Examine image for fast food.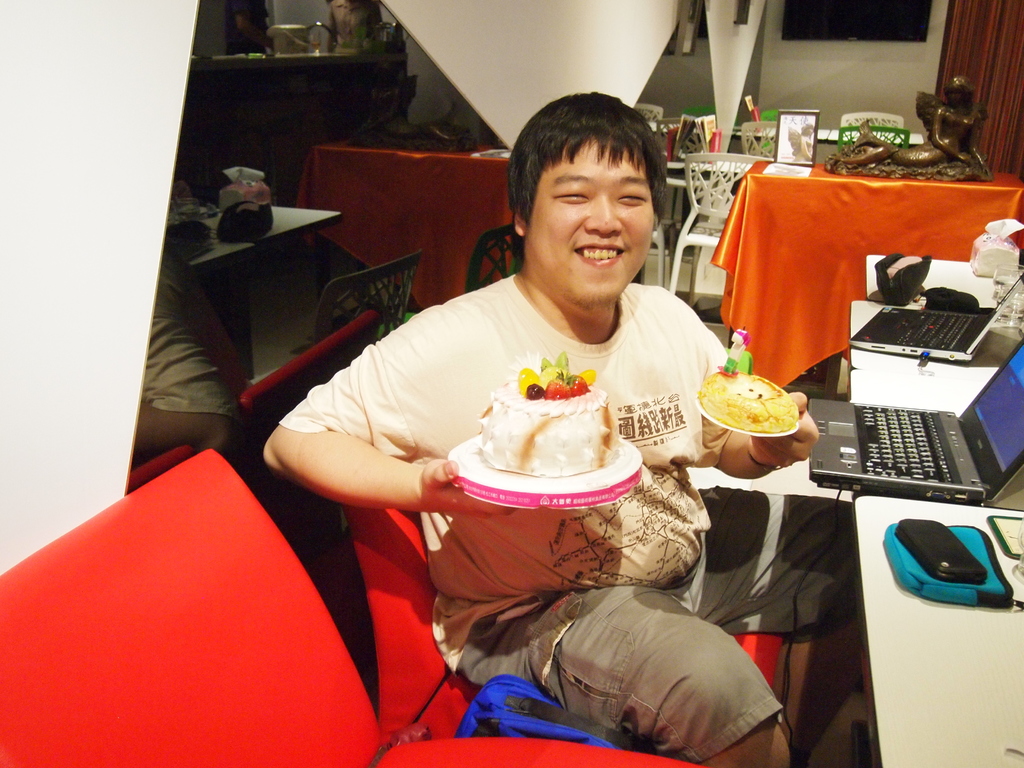
Examination result: <region>693, 360, 818, 470</region>.
